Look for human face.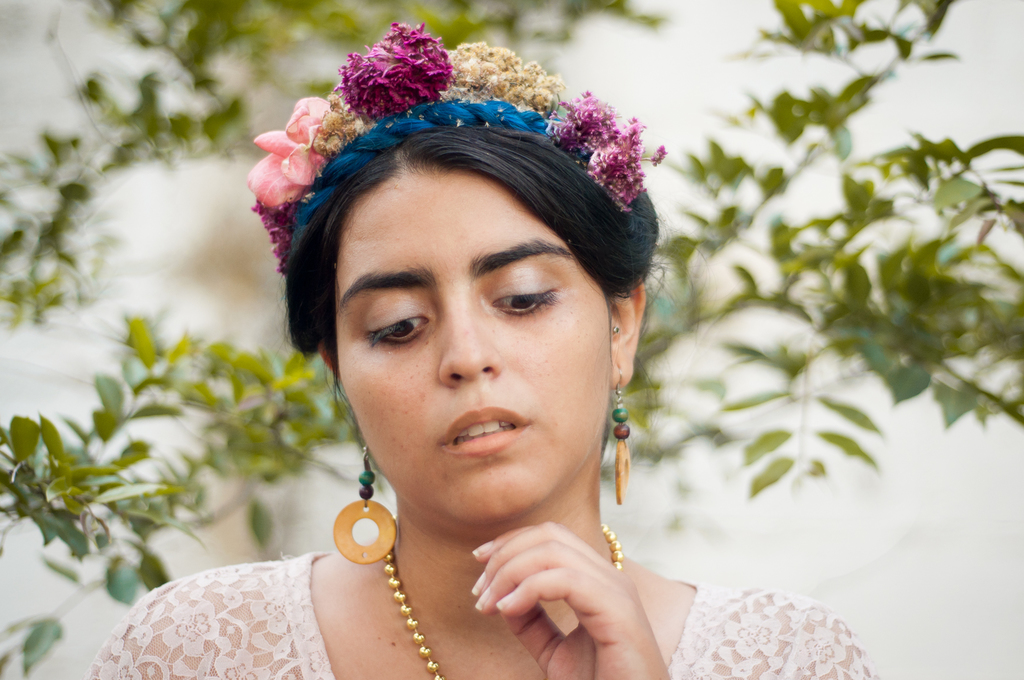
Found: bbox=[341, 166, 606, 524].
